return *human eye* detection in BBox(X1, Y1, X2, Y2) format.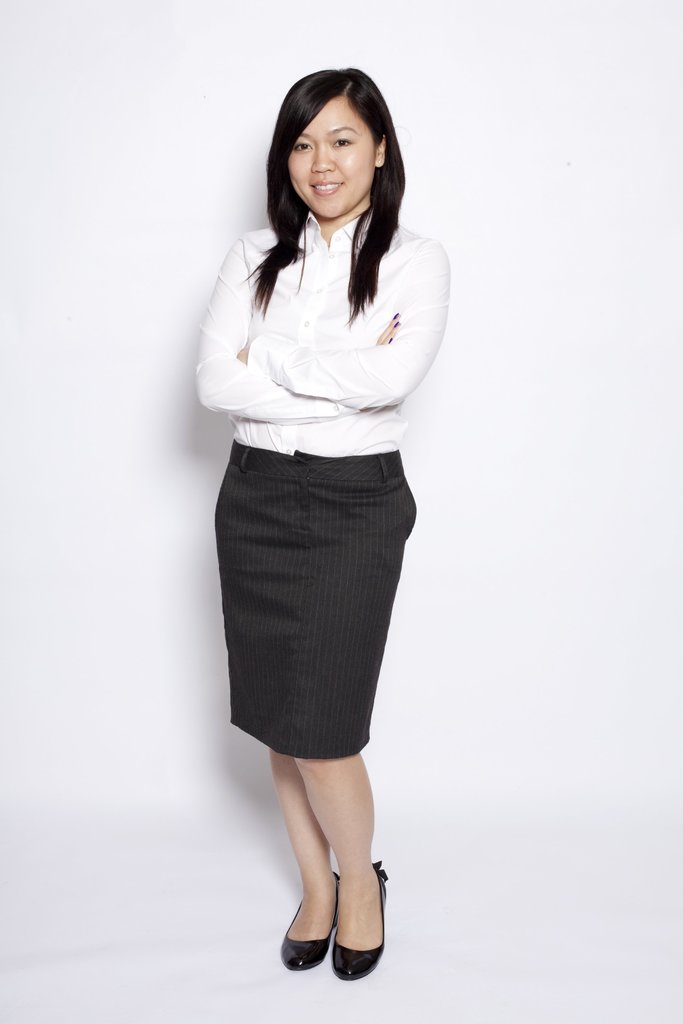
BBox(292, 138, 315, 154).
